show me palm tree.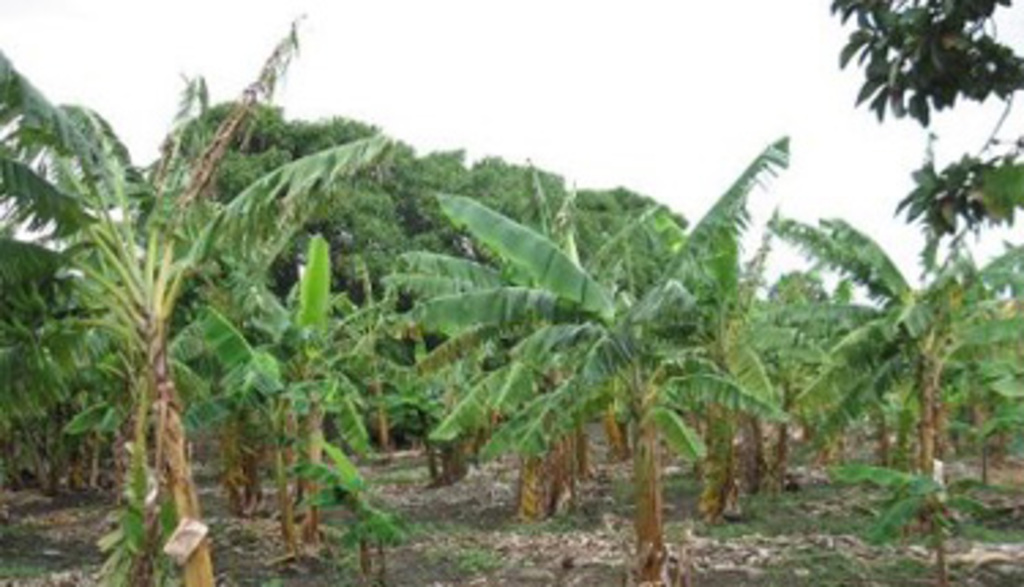
palm tree is here: (532,224,729,527).
